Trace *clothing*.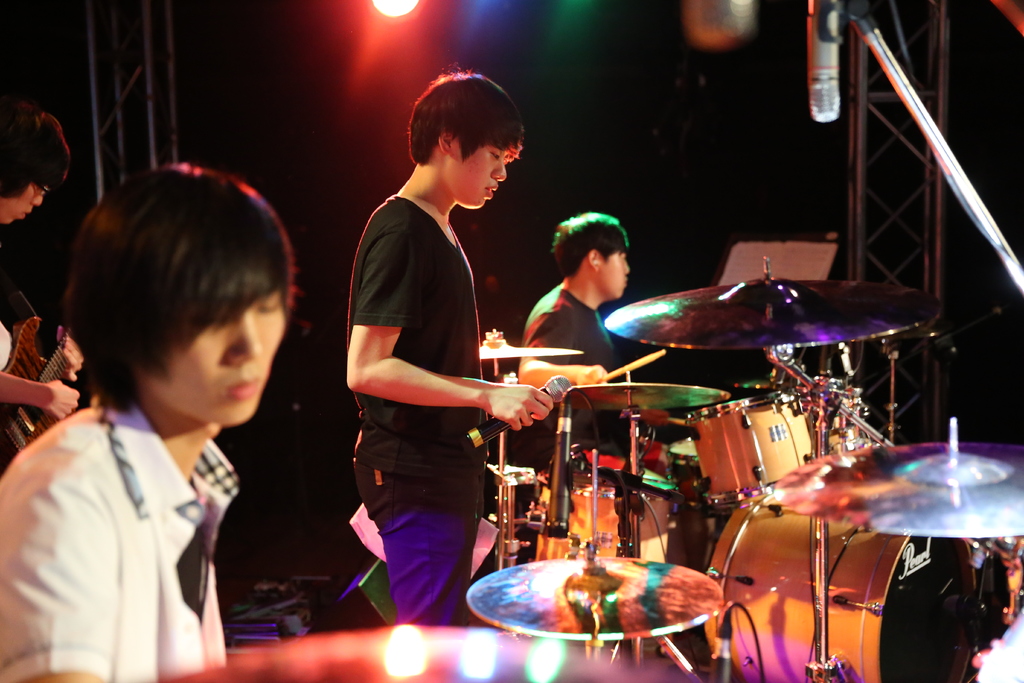
Traced to pyautogui.locateOnScreen(354, 457, 484, 627).
